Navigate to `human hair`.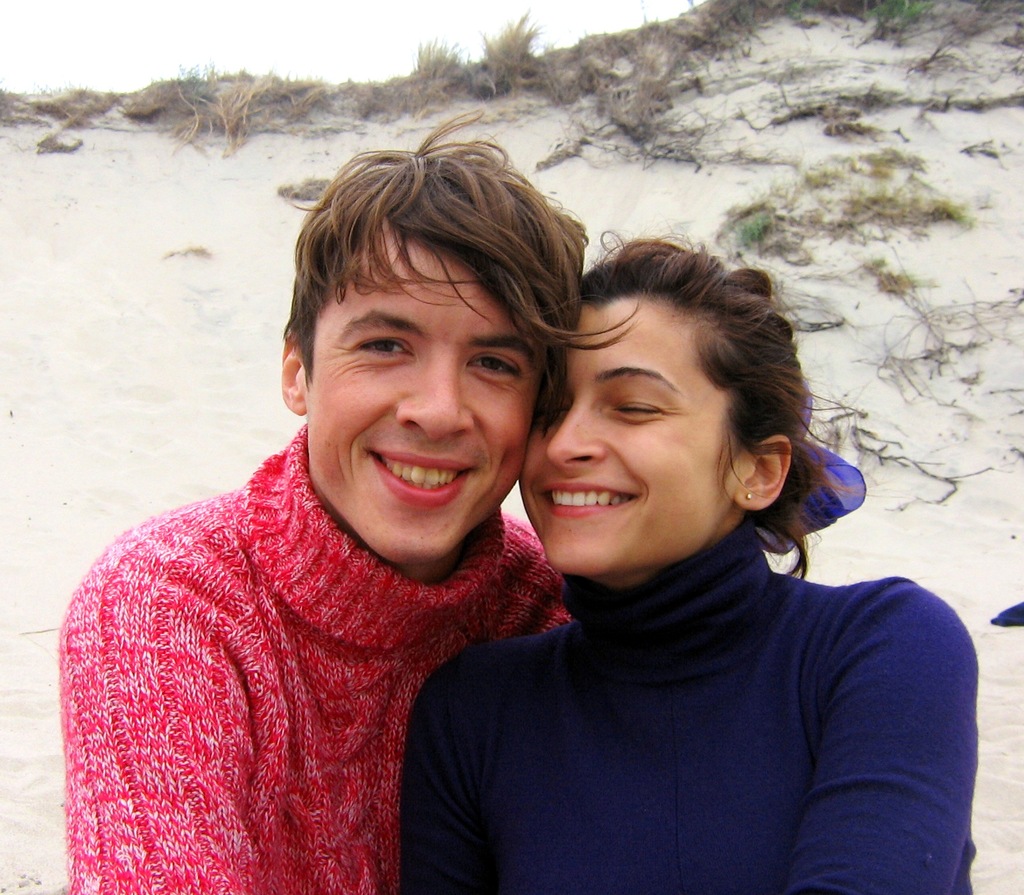
Navigation target: 534 227 885 584.
